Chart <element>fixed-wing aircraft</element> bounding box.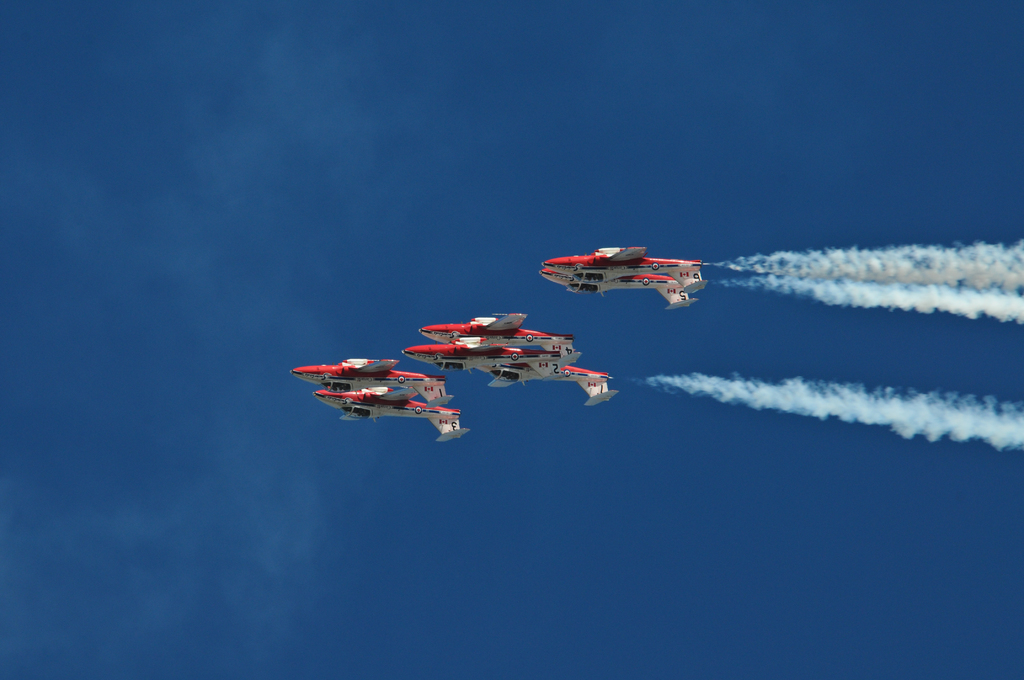
Charted: bbox=[530, 263, 698, 313].
